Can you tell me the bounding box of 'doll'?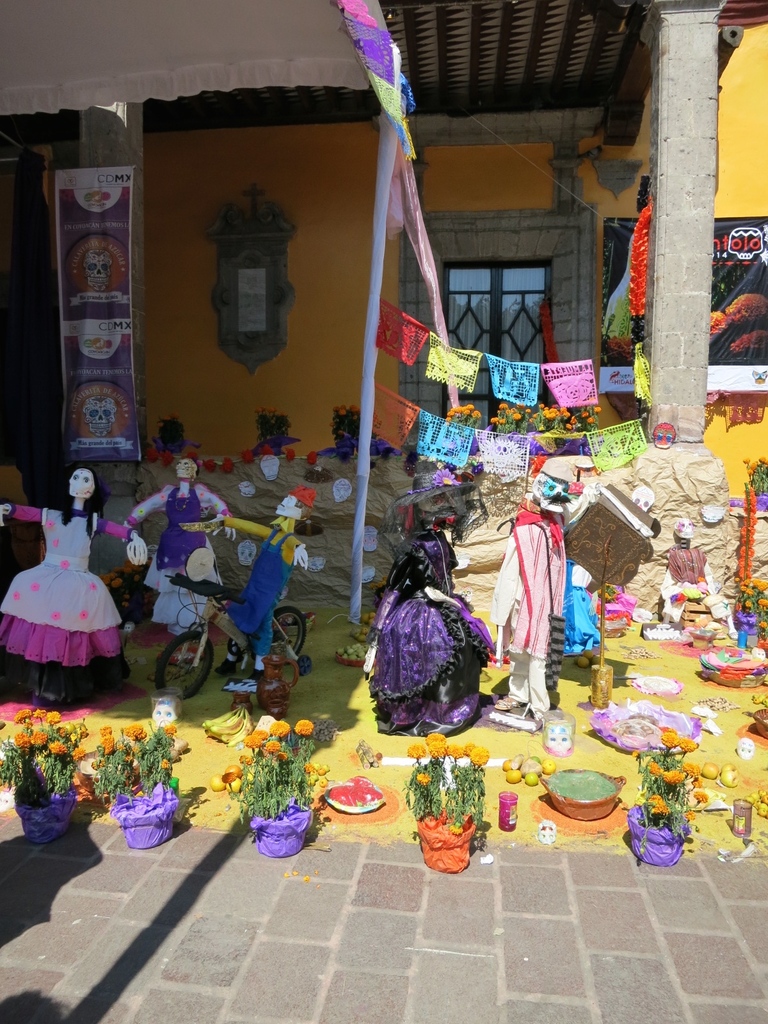
x1=496, y1=445, x2=566, y2=743.
